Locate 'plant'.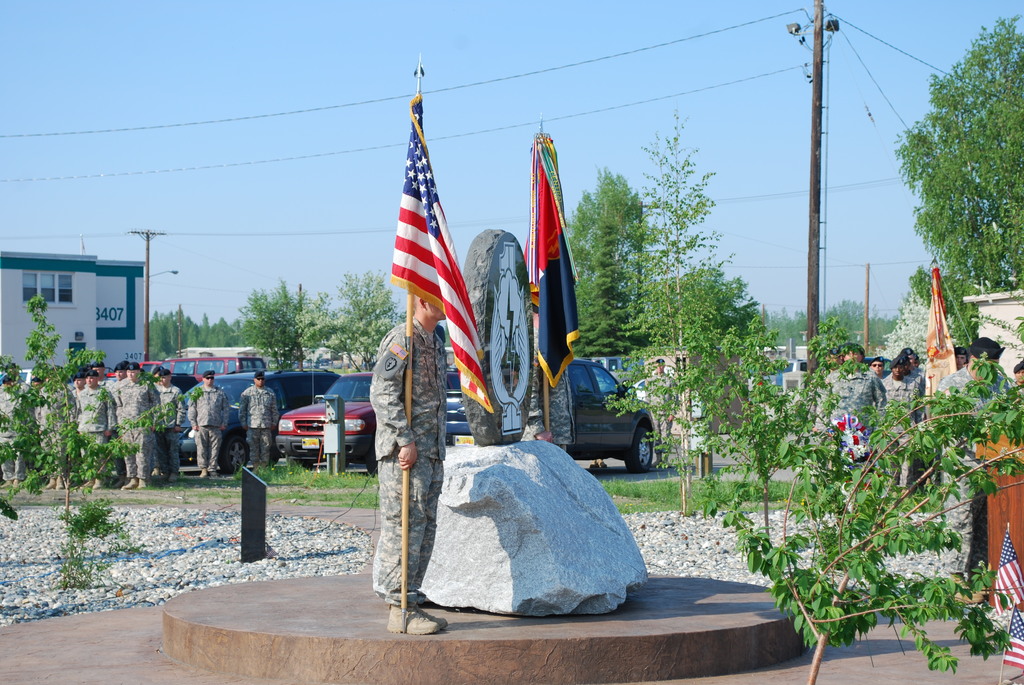
Bounding box: <box>49,489,153,610</box>.
